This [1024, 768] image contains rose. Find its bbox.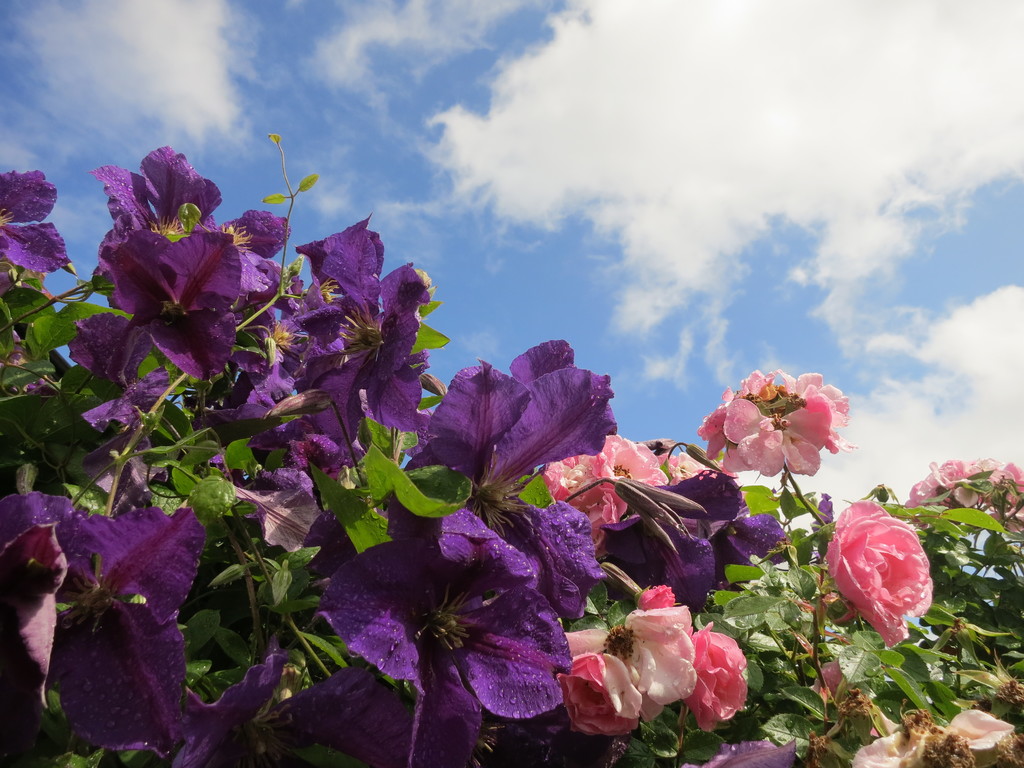
x1=557, y1=651, x2=645, y2=737.
